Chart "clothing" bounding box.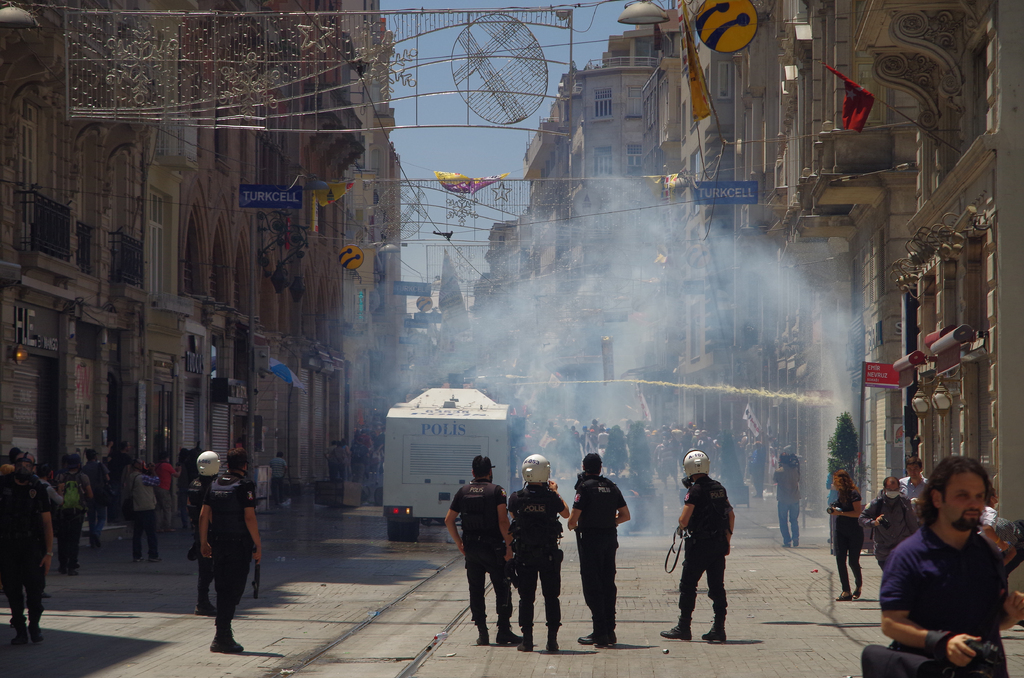
Charted: 898,475,928,506.
